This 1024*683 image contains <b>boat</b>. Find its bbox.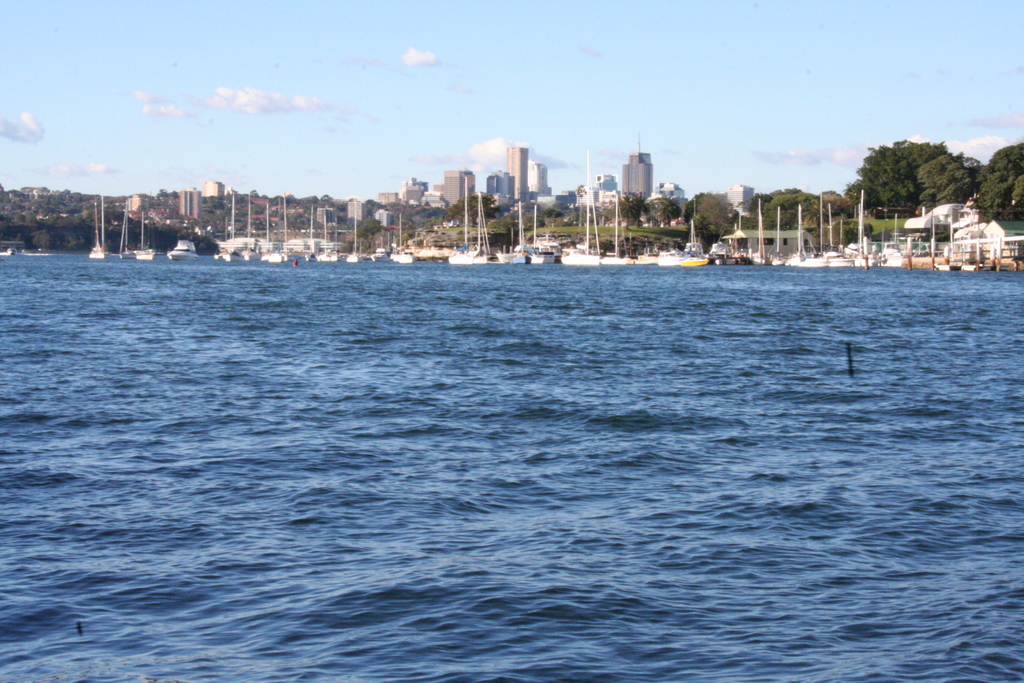
left=450, top=179, right=477, bottom=263.
